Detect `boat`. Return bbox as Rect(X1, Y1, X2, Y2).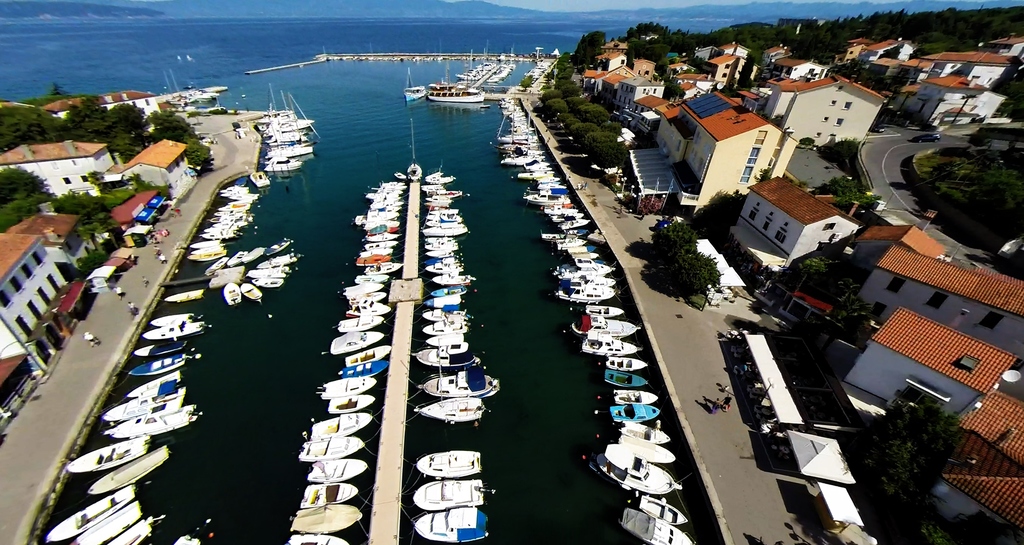
Rect(144, 323, 212, 340).
